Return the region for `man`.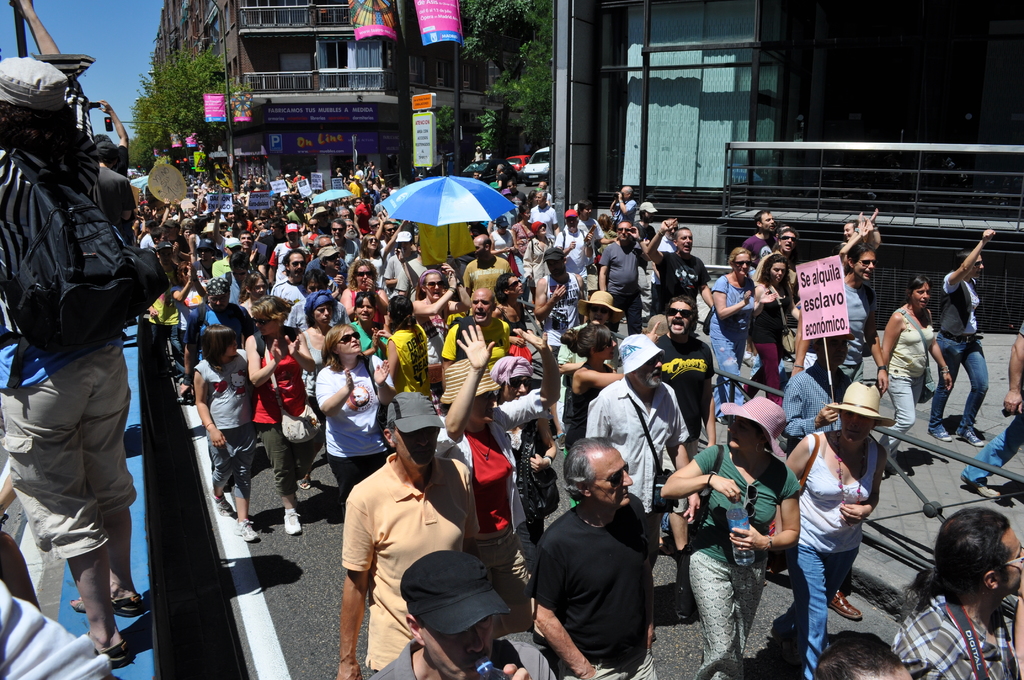
(x1=961, y1=321, x2=1023, y2=500).
